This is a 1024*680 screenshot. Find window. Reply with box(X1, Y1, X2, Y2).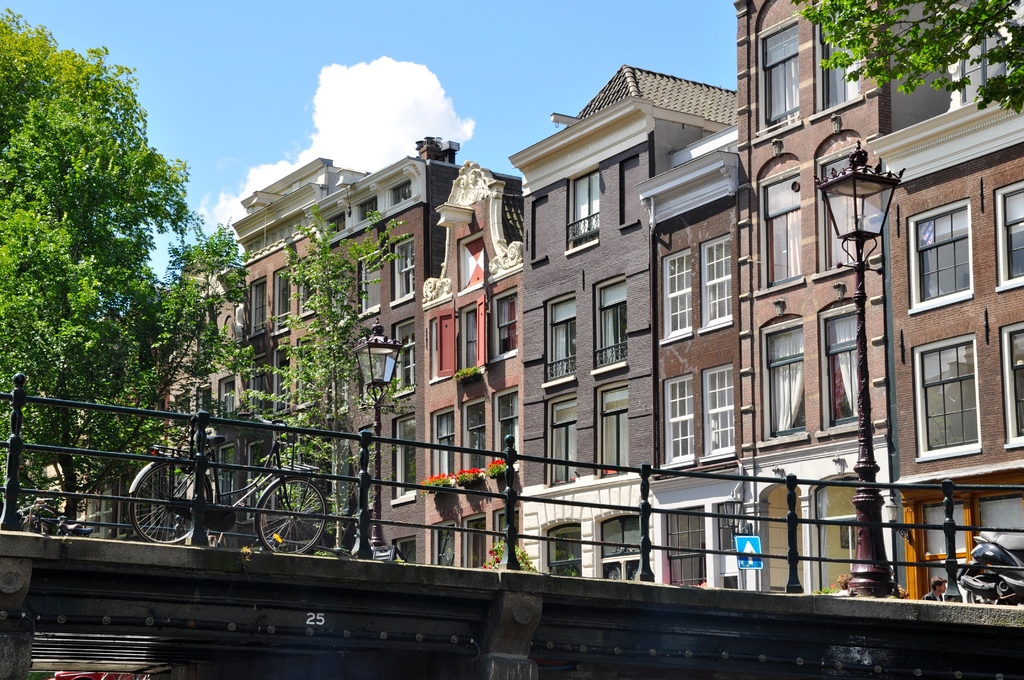
box(222, 441, 244, 506).
